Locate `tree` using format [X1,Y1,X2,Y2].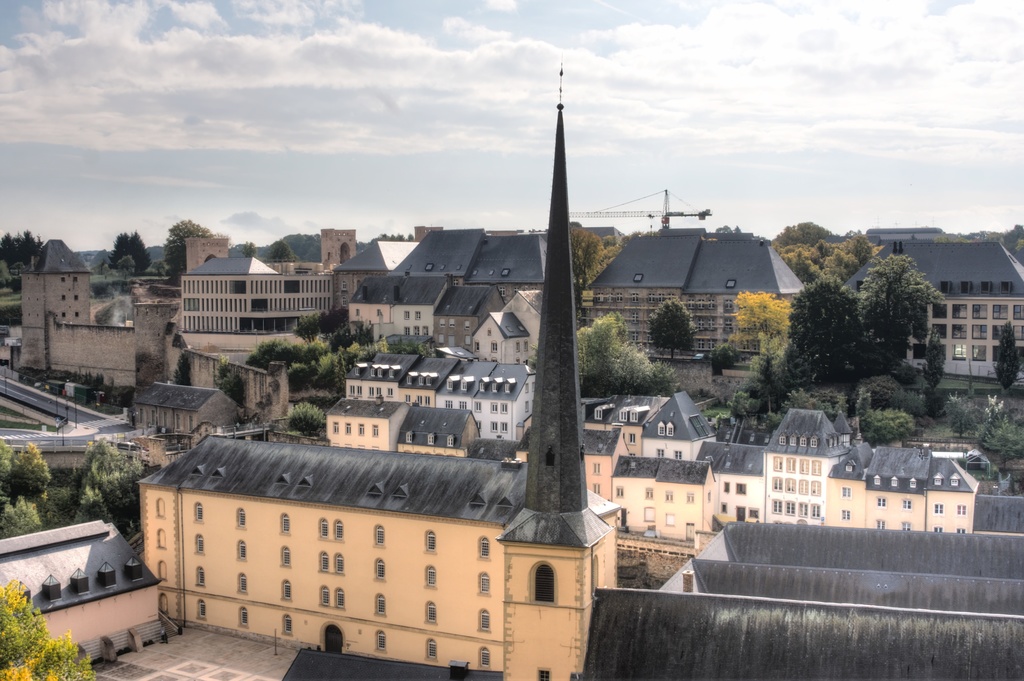
[859,405,924,447].
